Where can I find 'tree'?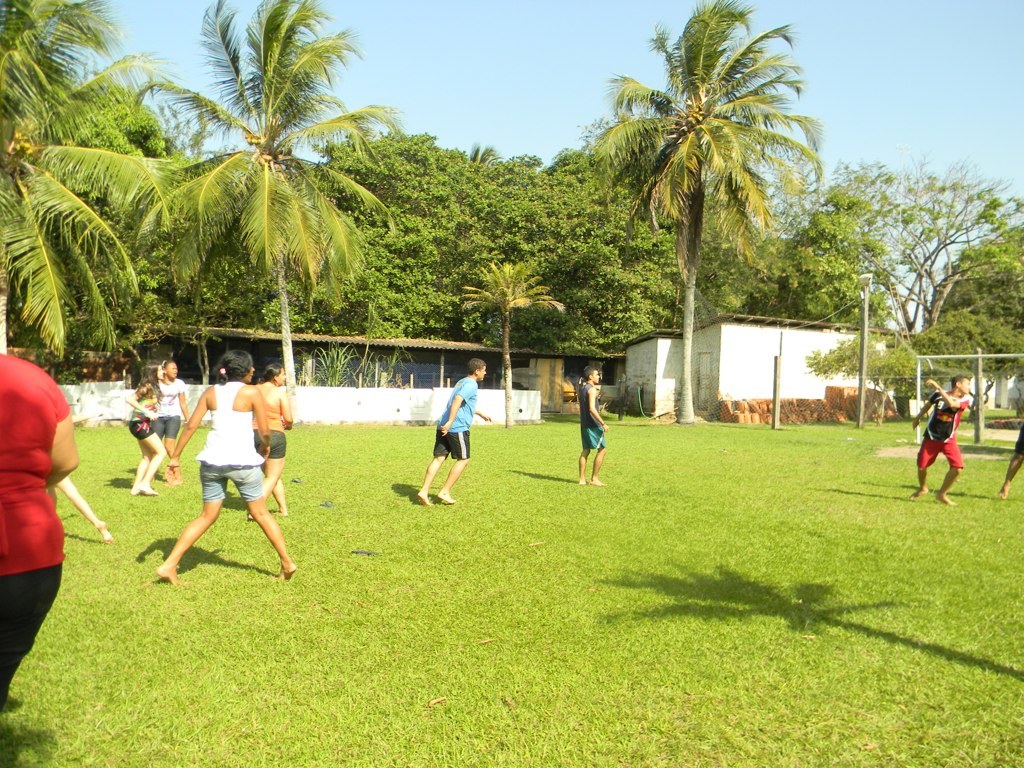
You can find it at (x1=832, y1=146, x2=1021, y2=330).
